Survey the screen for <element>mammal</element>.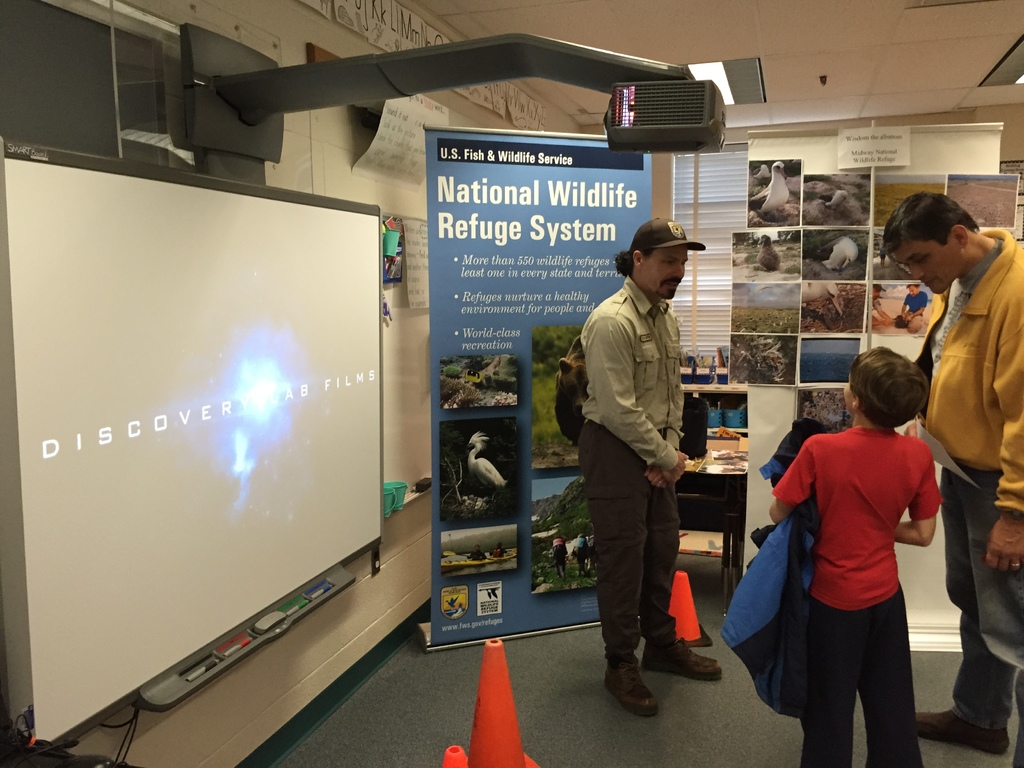
Survey found: Rect(876, 285, 892, 328).
